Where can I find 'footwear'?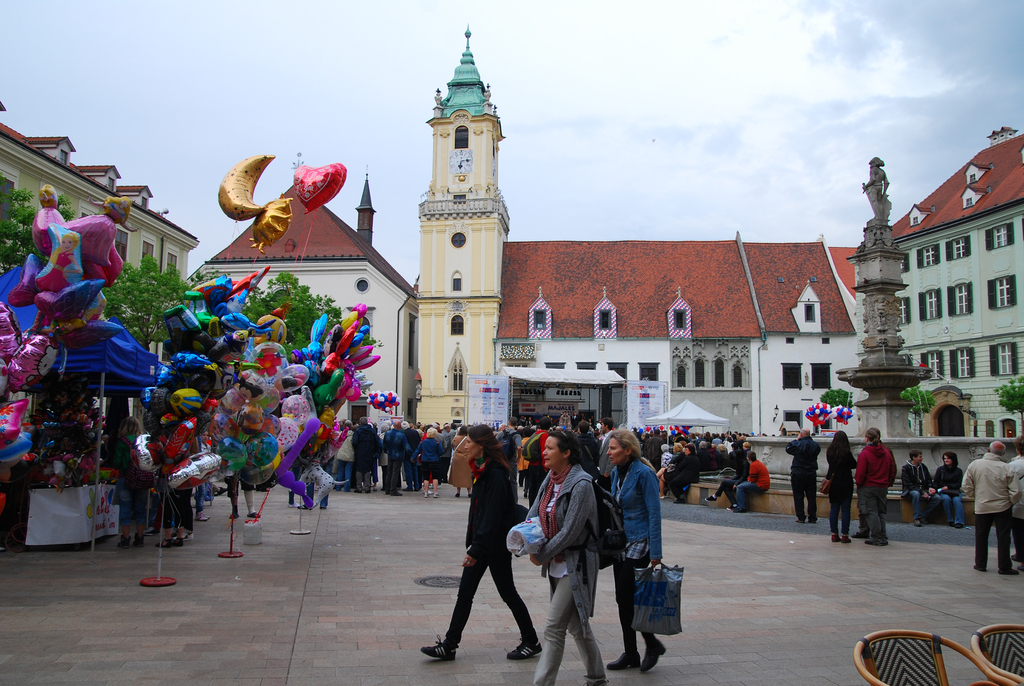
You can find it at [354, 487, 364, 493].
